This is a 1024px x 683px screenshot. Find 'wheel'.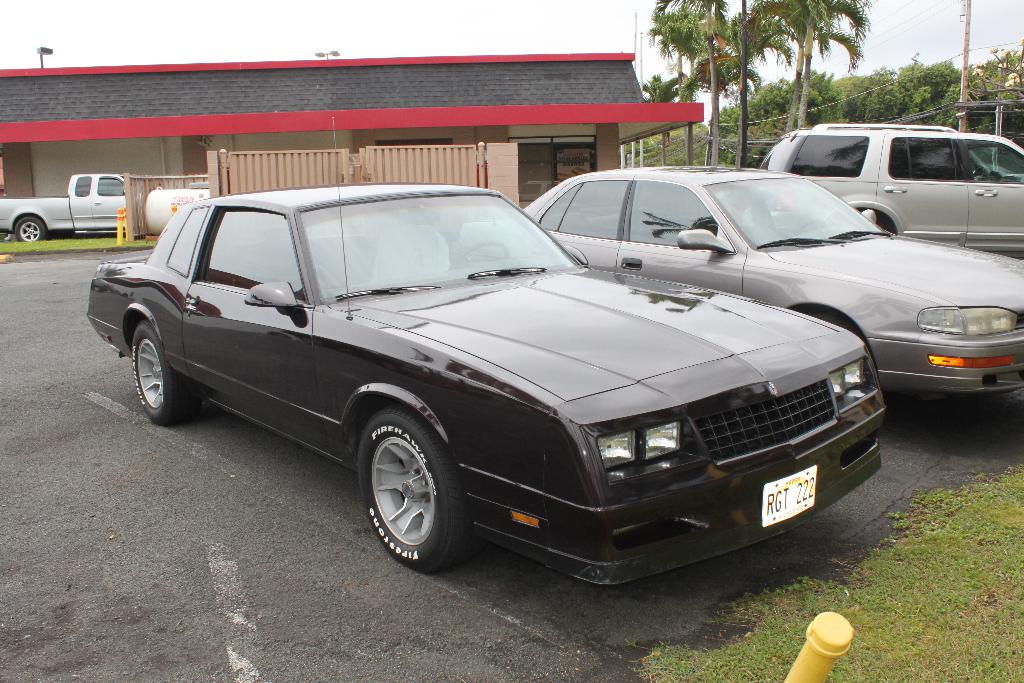
Bounding box: <box>808,313,856,334</box>.
